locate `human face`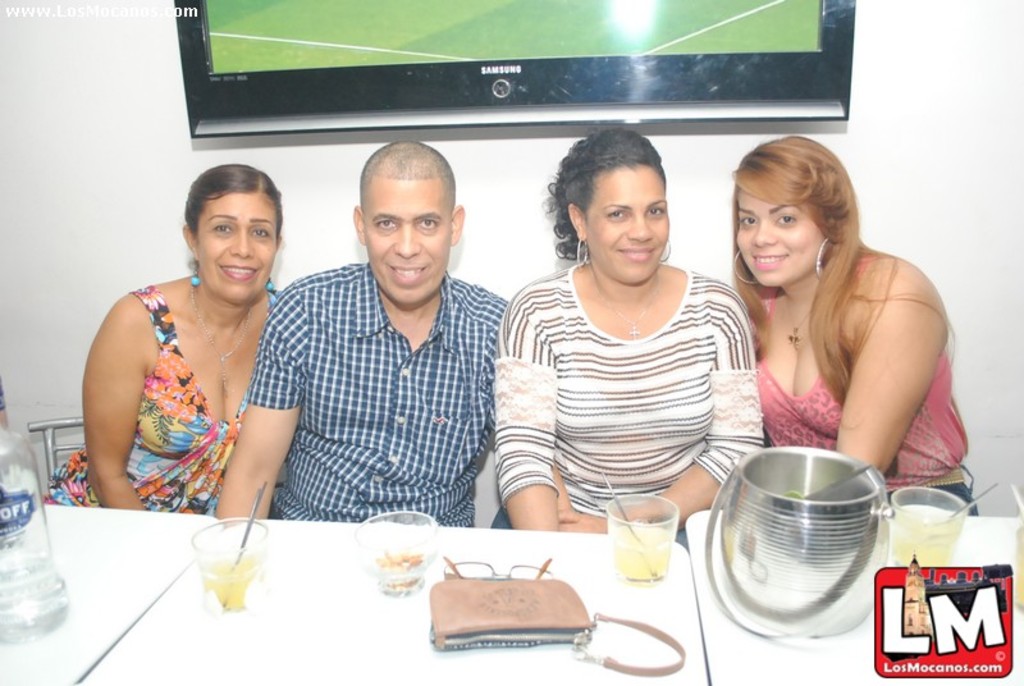
box=[589, 166, 669, 284]
